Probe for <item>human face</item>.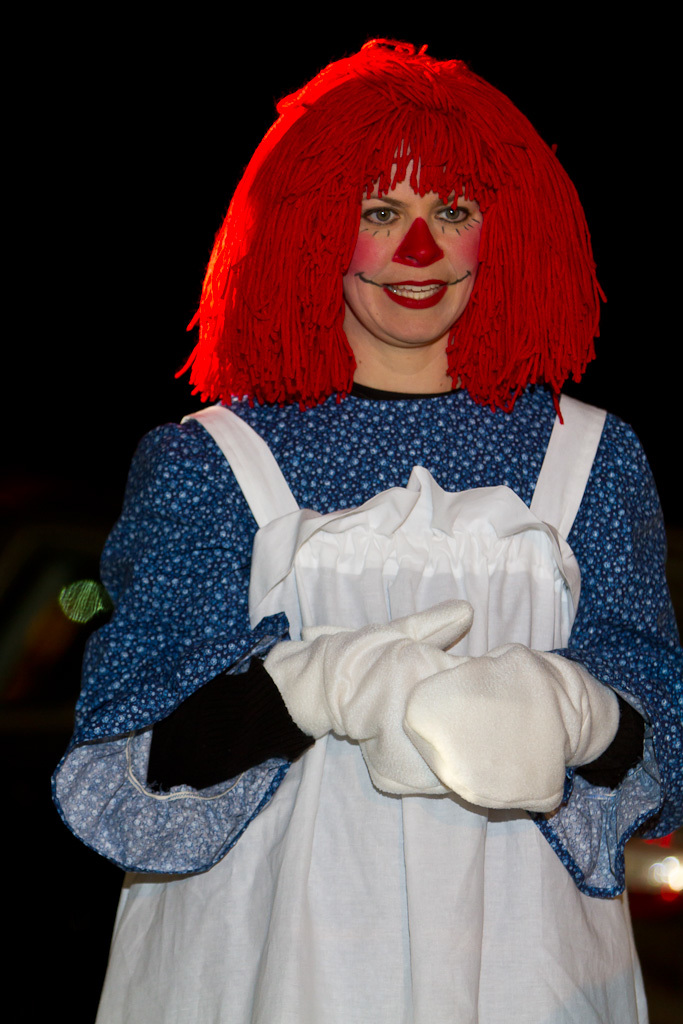
Probe result: crop(348, 157, 482, 342).
